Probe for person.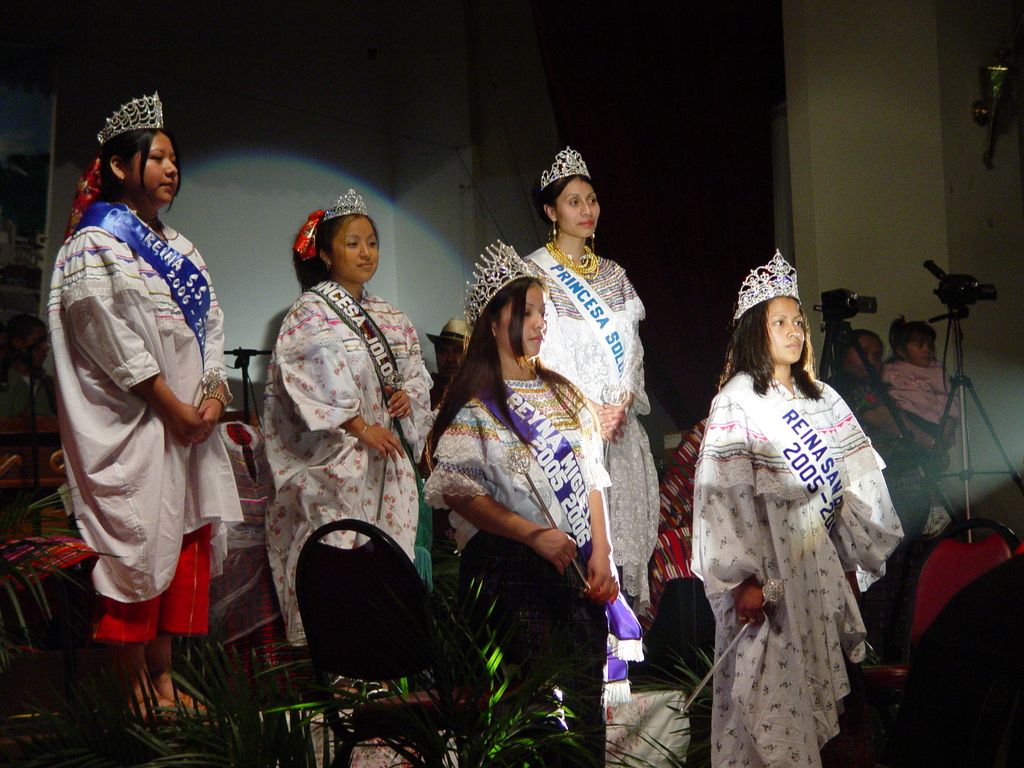
Probe result: (51, 100, 246, 735).
